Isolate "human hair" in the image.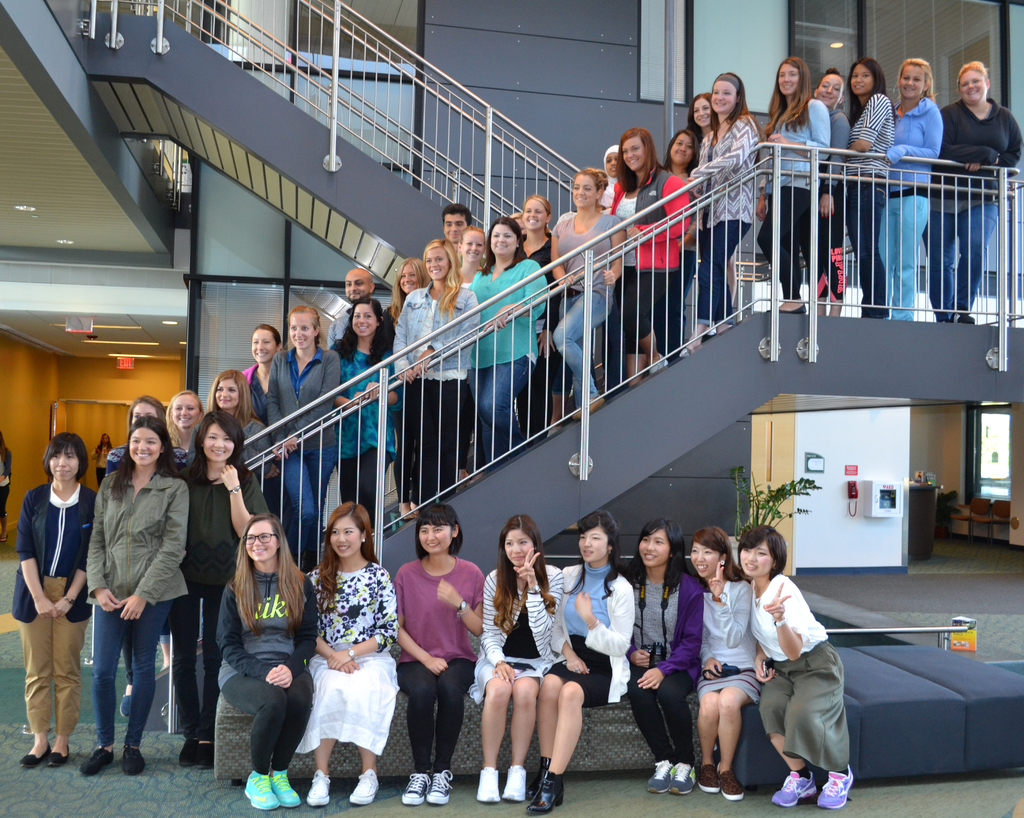
Isolated region: box=[122, 400, 177, 466].
